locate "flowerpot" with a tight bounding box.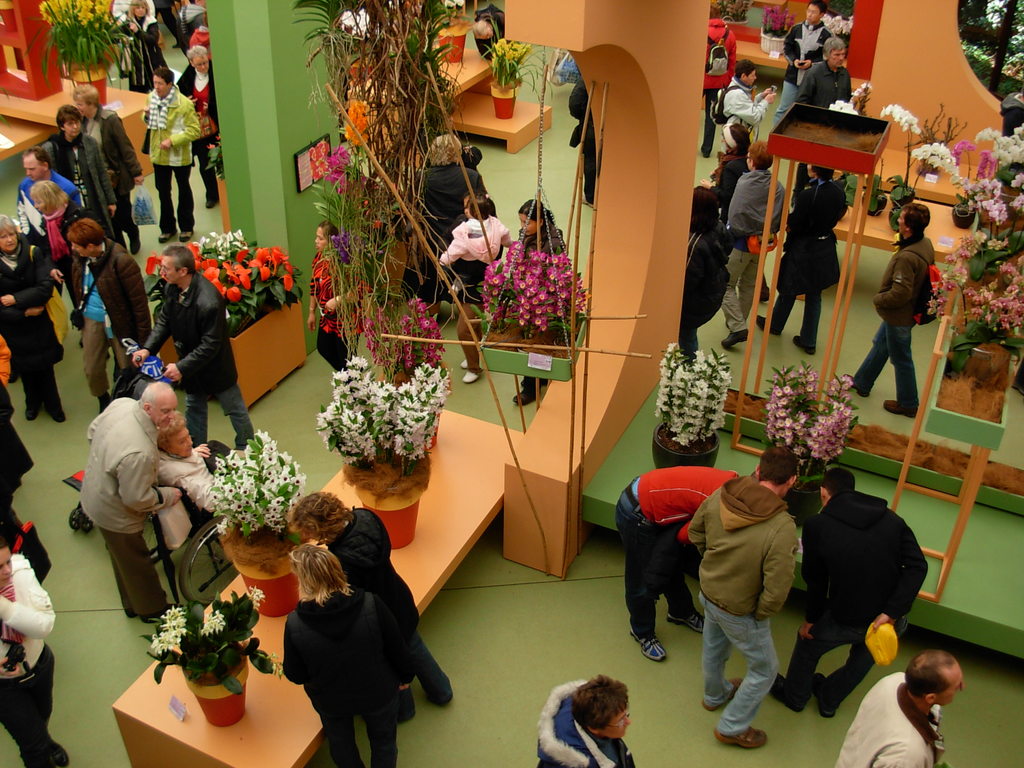
(left=865, top=192, right=888, bottom=216).
